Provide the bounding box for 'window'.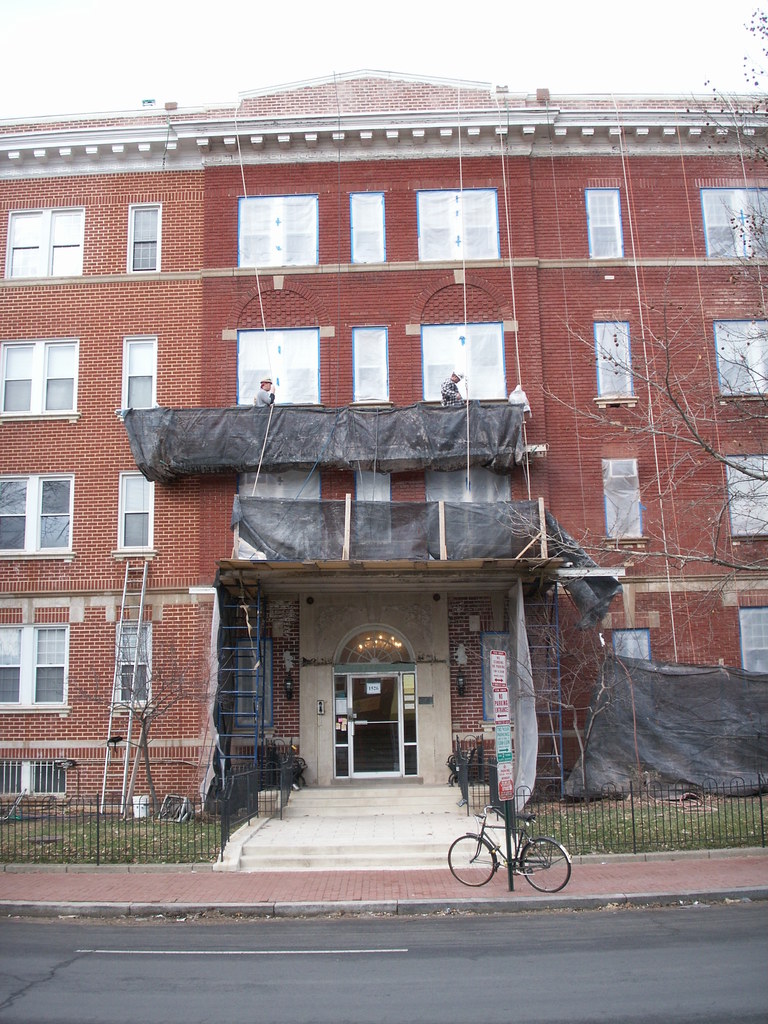
1, 207, 81, 278.
